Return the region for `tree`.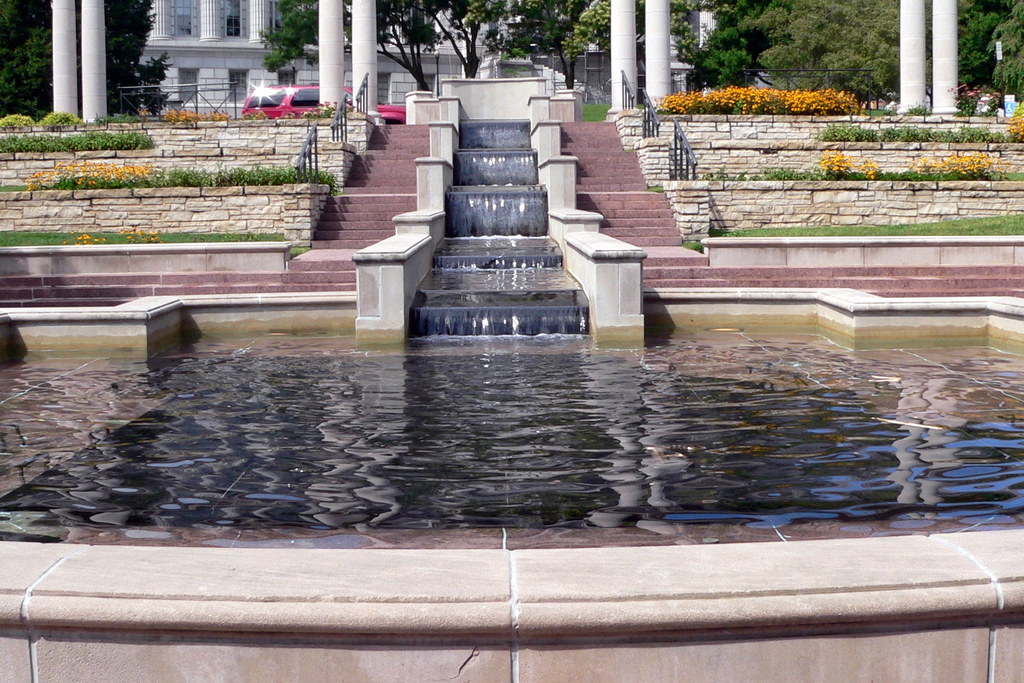
0:0:166:124.
